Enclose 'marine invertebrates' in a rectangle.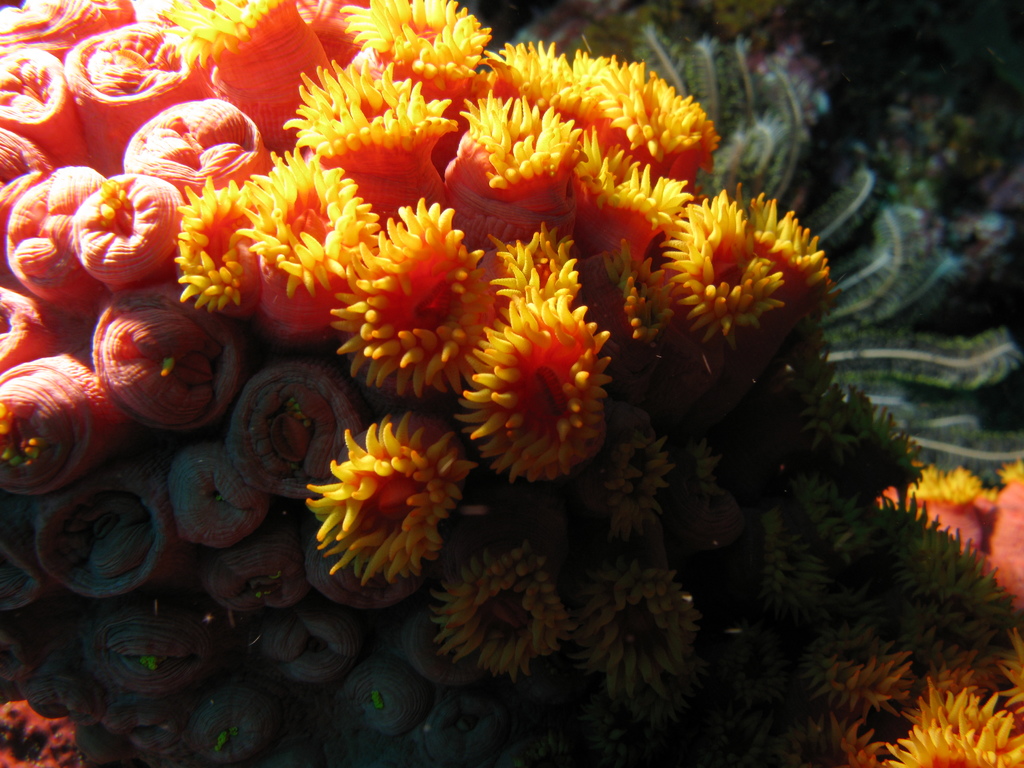
select_region(332, 624, 451, 740).
